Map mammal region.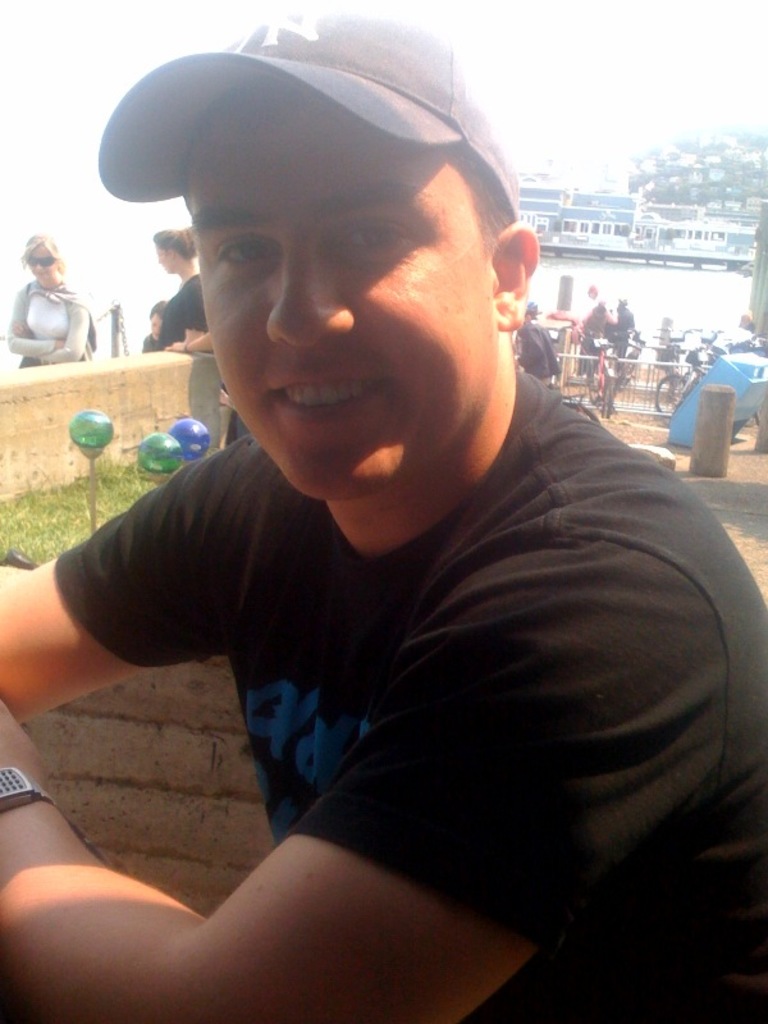
Mapped to <region>0, 3, 767, 1023</region>.
